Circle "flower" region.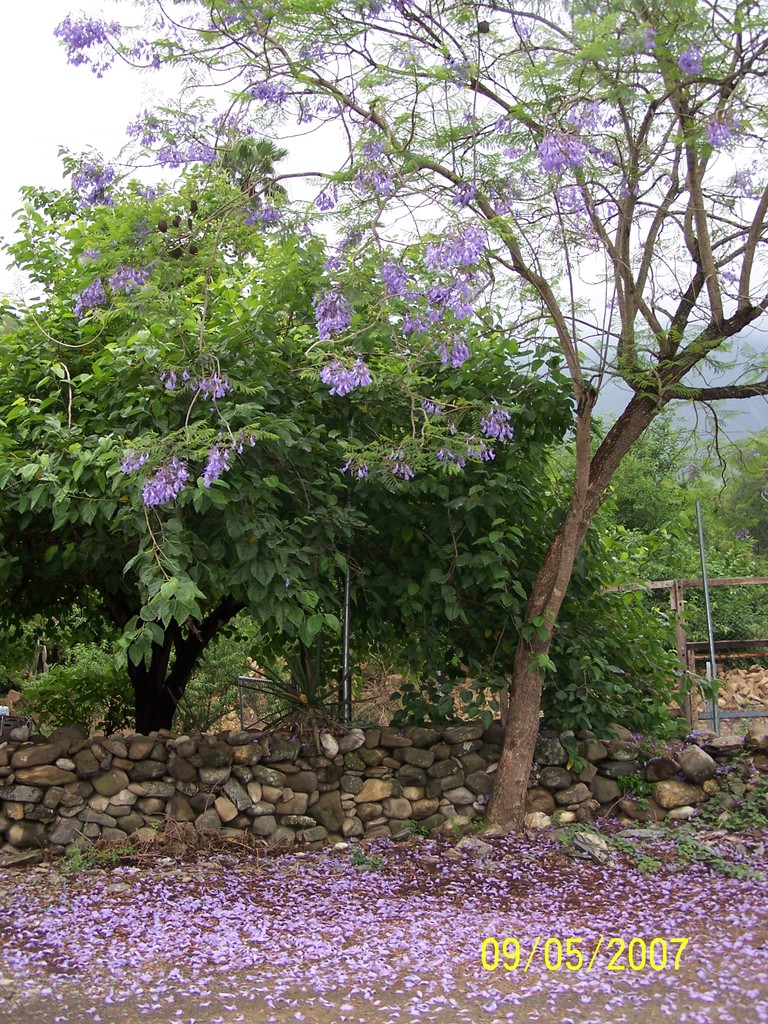
Region: [344, 447, 367, 474].
